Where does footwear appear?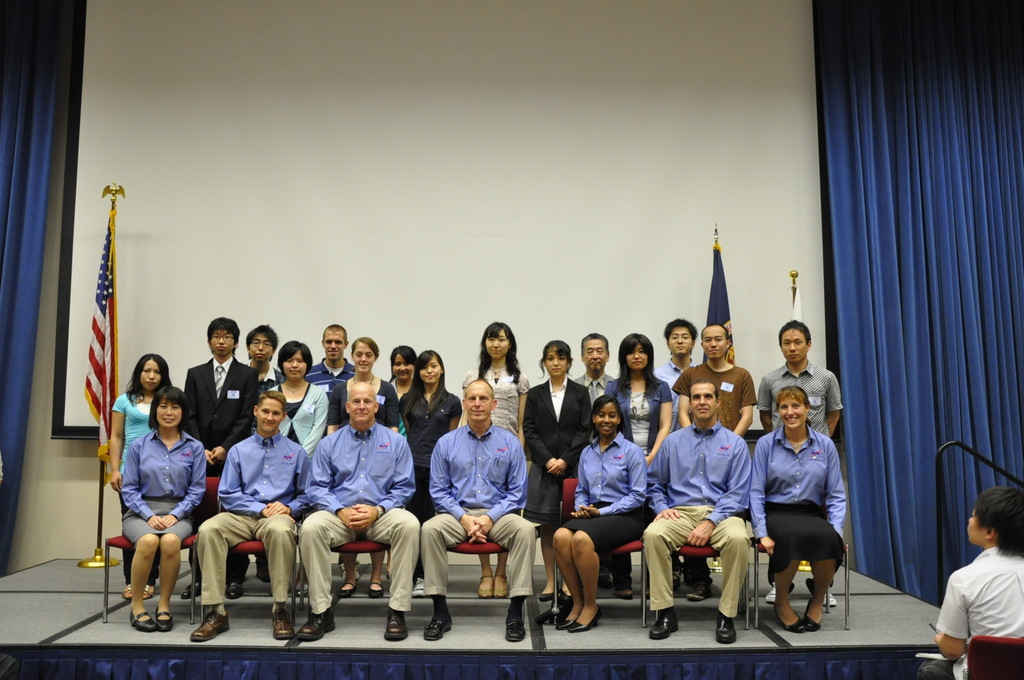
Appears at {"x1": 188, "y1": 608, "x2": 232, "y2": 644}.
